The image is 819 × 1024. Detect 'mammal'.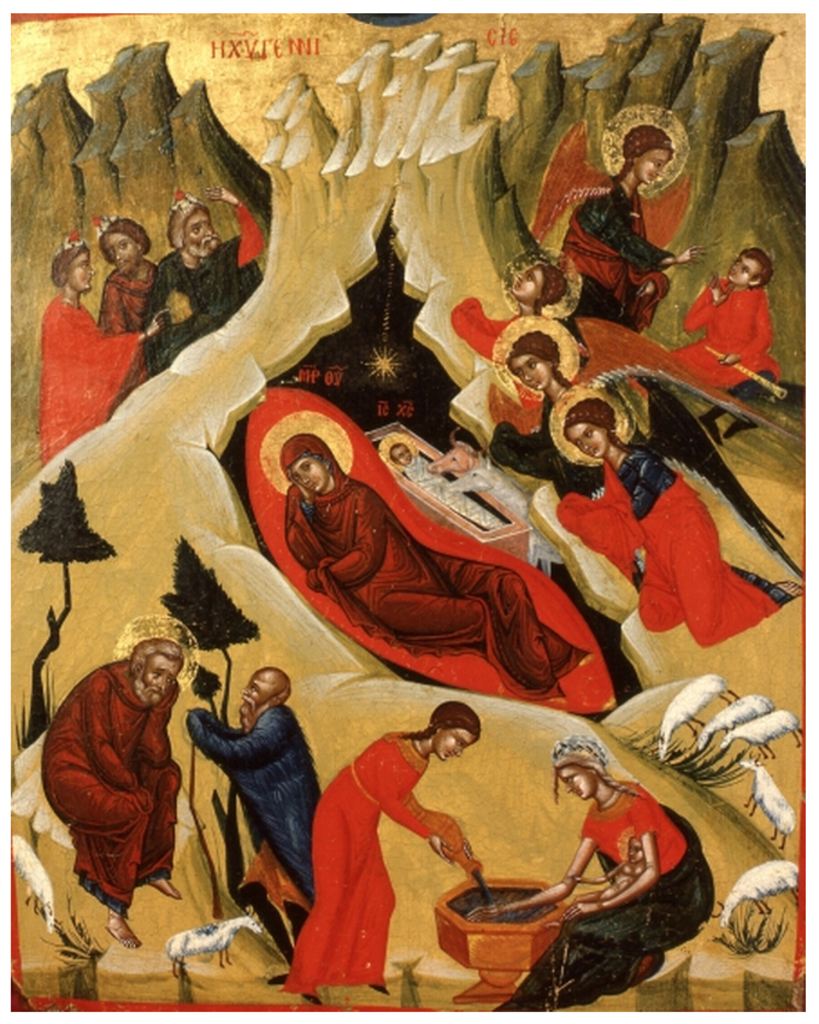
Detection: 149 190 265 346.
